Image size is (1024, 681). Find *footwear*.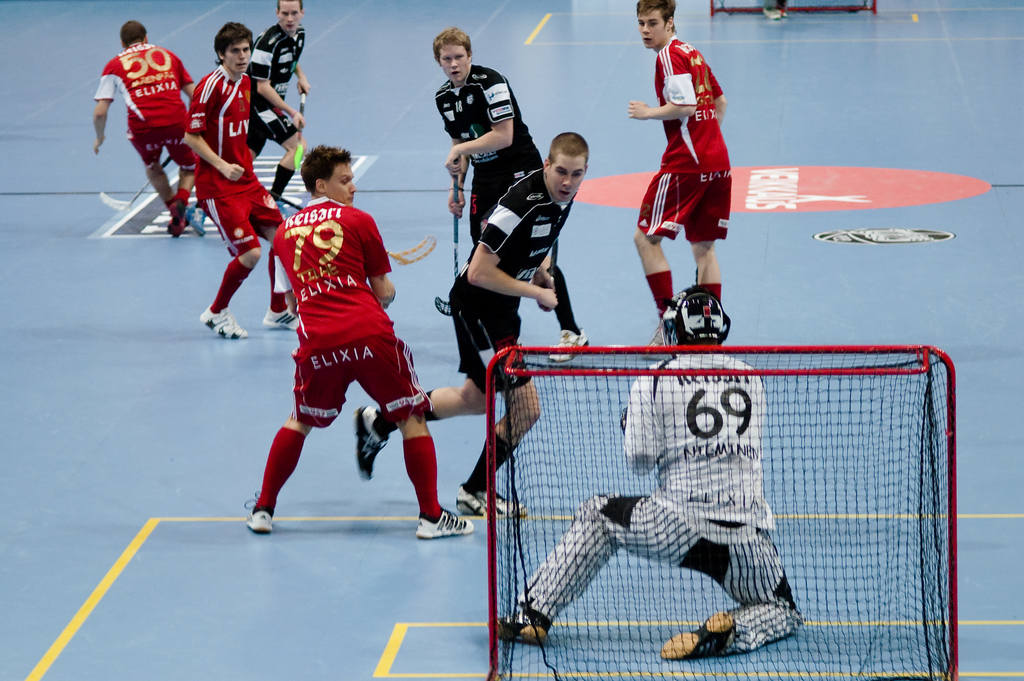
{"x1": 352, "y1": 404, "x2": 390, "y2": 481}.
